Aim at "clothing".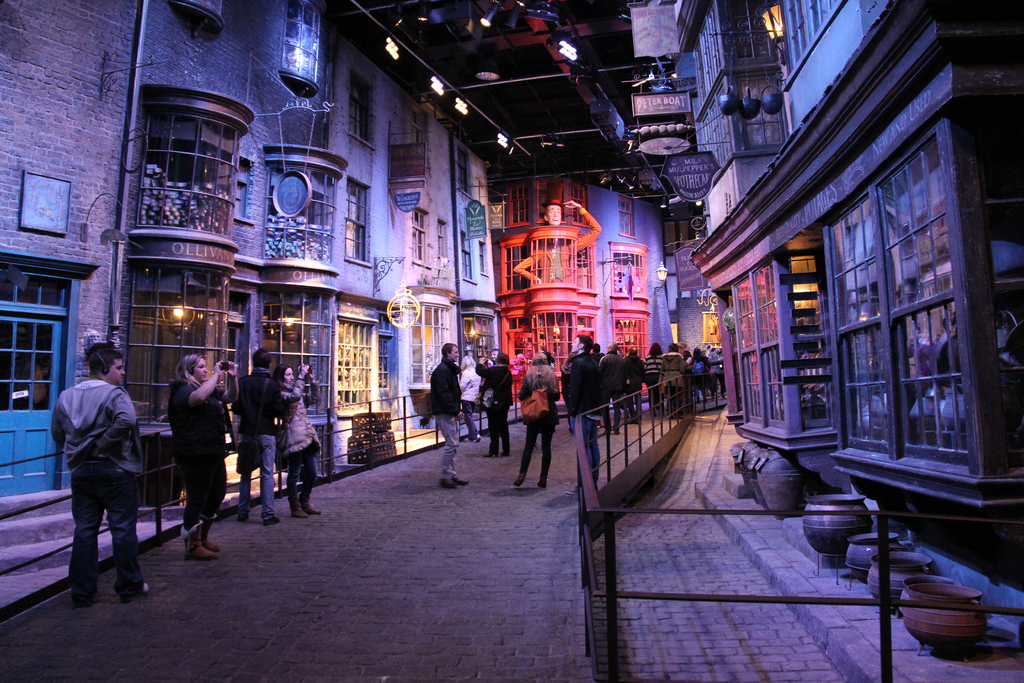
Aimed at (433, 357, 464, 475).
